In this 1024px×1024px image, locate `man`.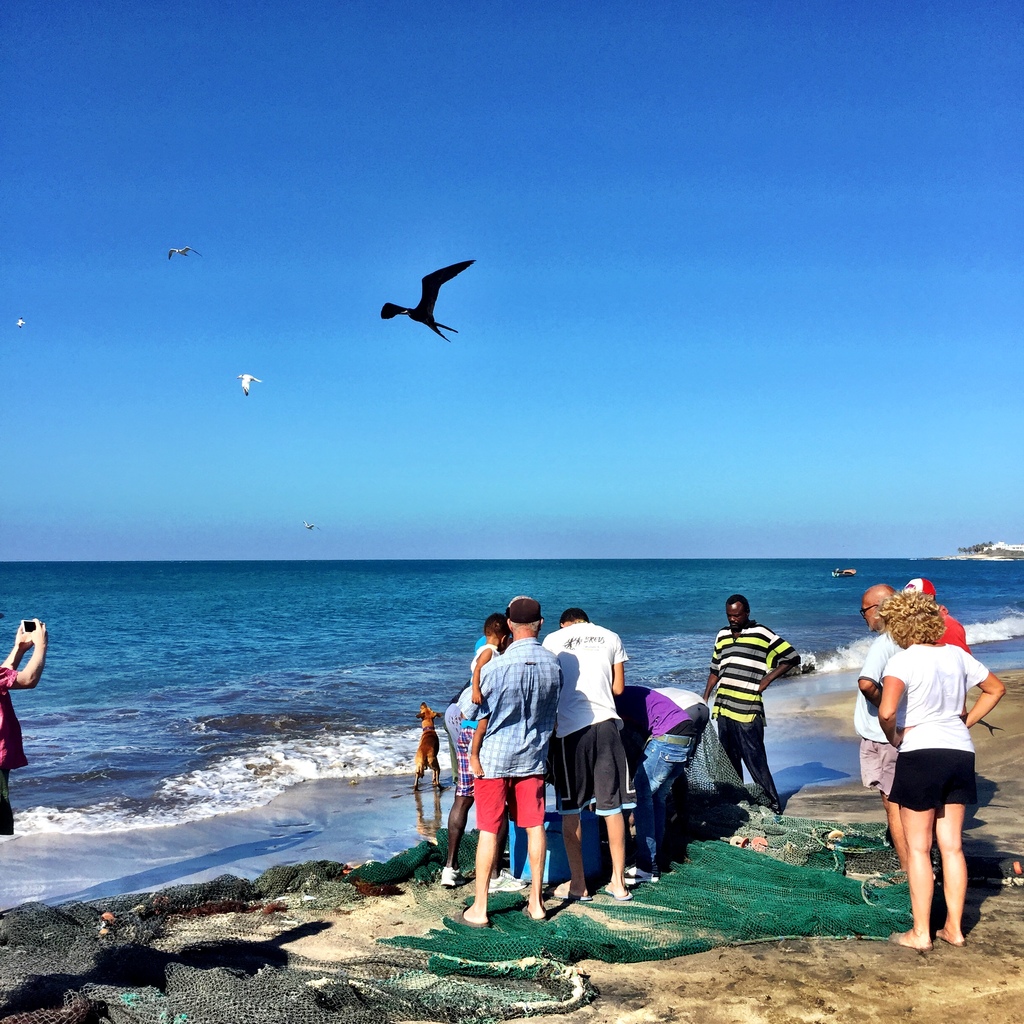
Bounding box: <bbox>696, 593, 804, 812</bbox>.
